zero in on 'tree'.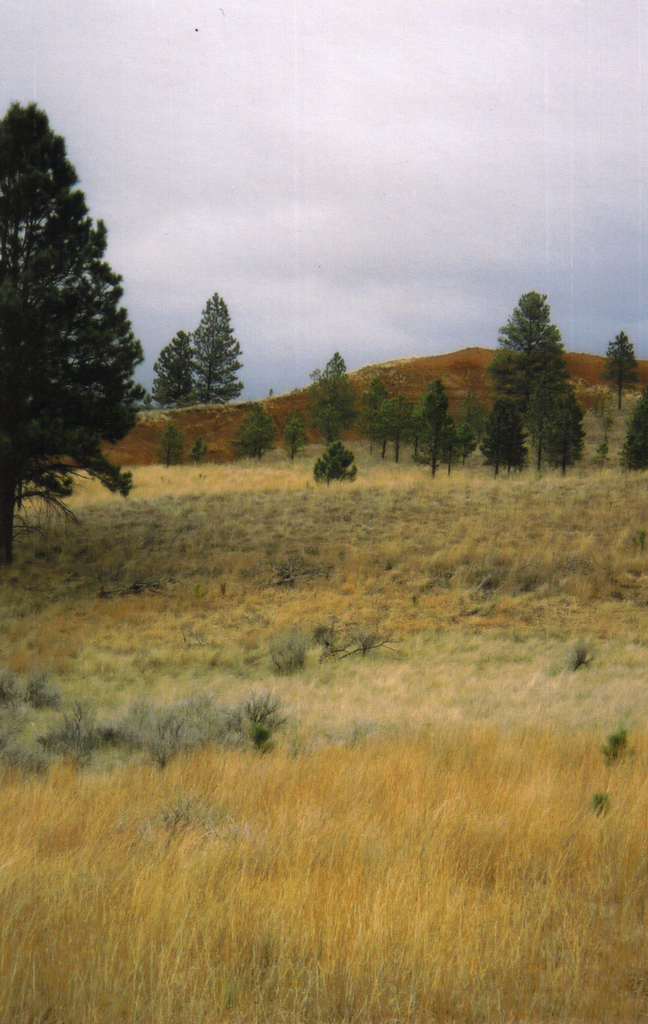
Zeroed in: detection(308, 428, 366, 488).
